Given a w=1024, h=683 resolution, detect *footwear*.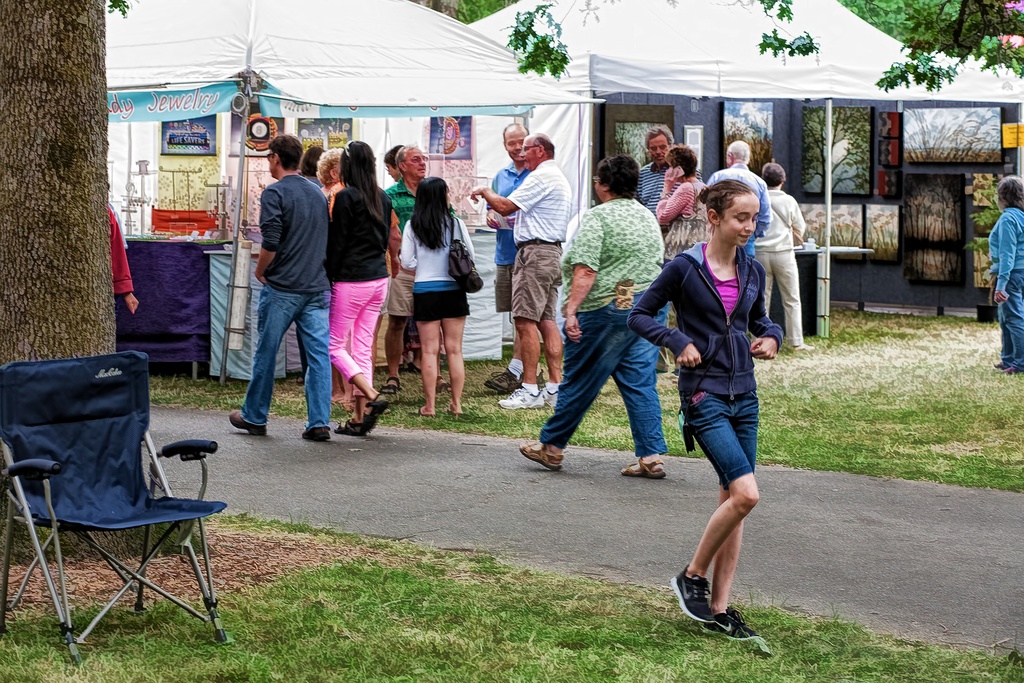
x1=541 y1=383 x2=559 y2=407.
